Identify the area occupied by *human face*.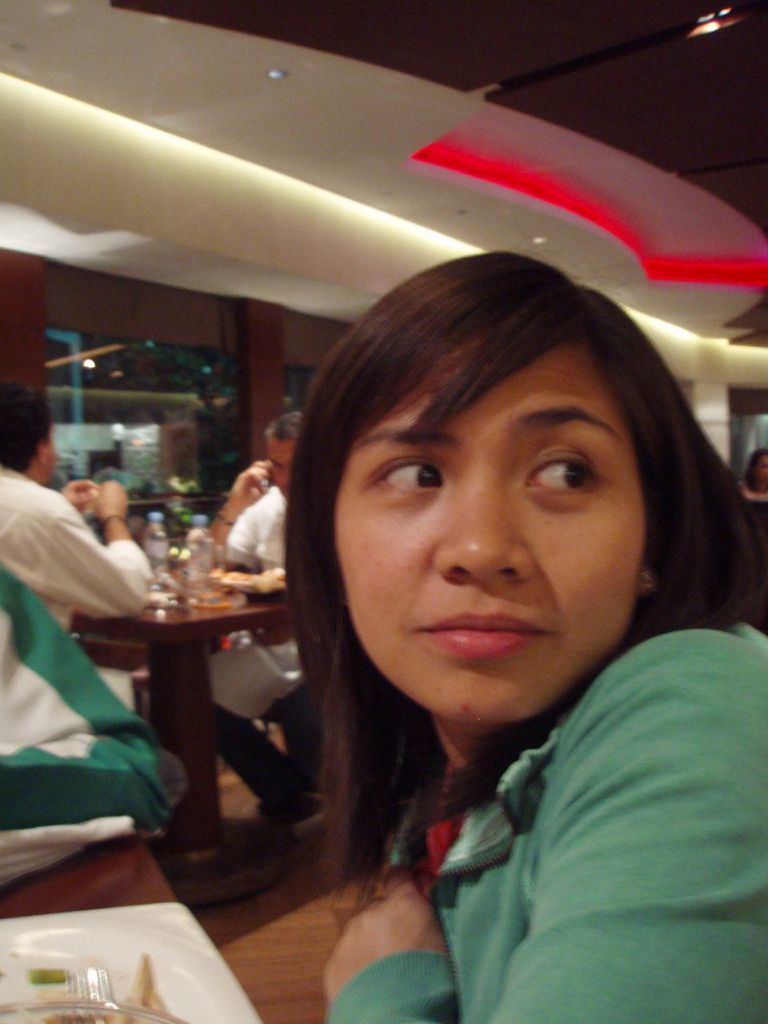
Area: [755, 450, 767, 485].
